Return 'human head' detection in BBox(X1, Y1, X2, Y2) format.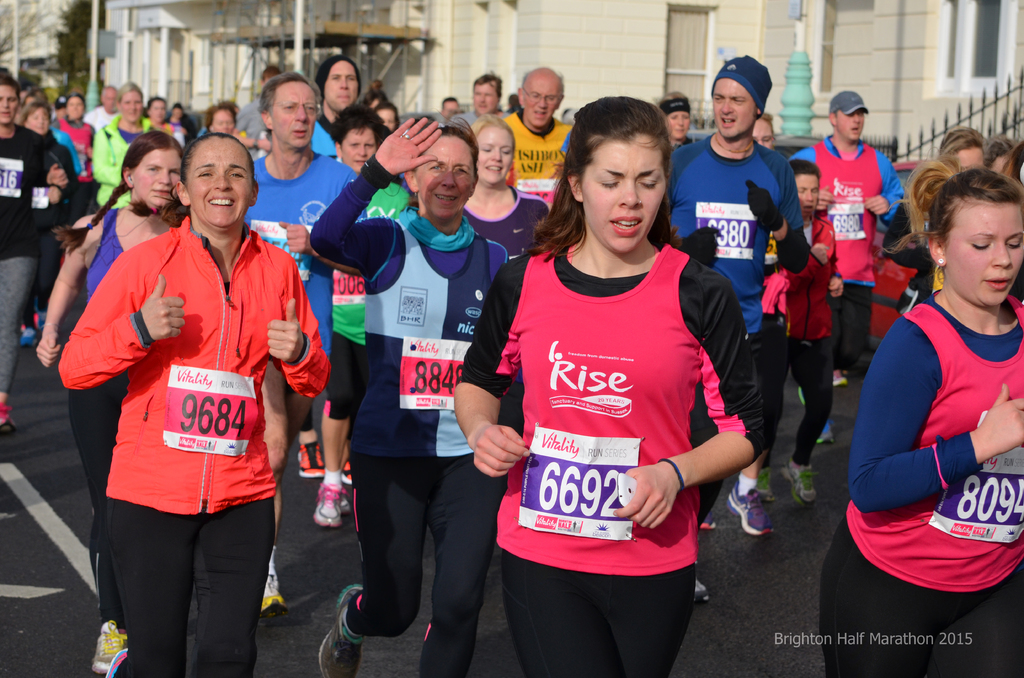
BBox(100, 84, 116, 113).
